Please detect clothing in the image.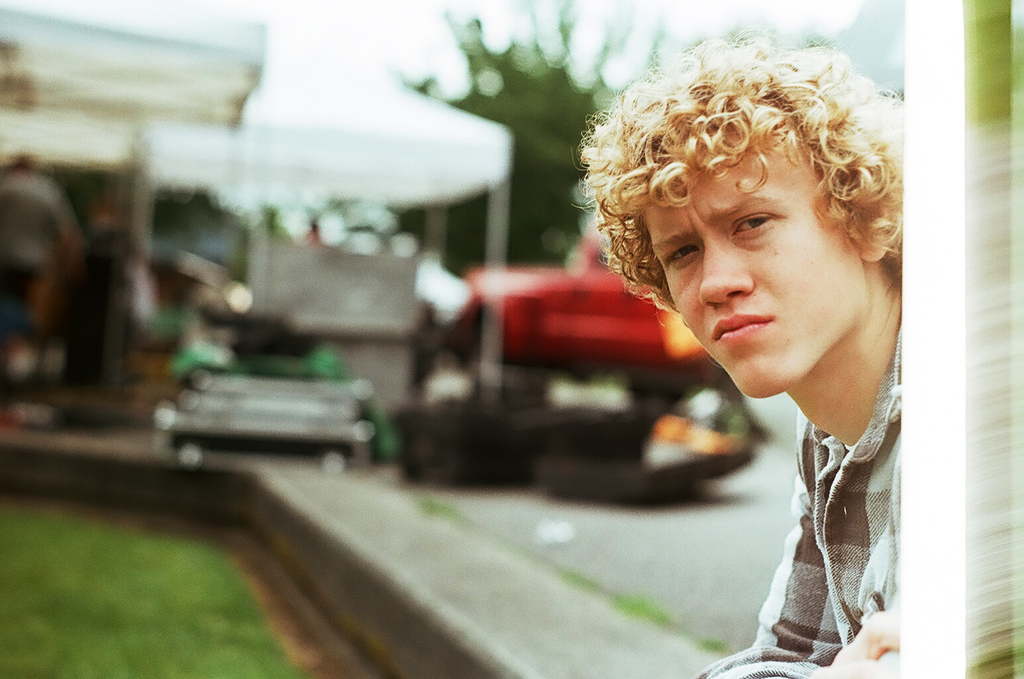
x1=691 y1=319 x2=901 y2=678.
